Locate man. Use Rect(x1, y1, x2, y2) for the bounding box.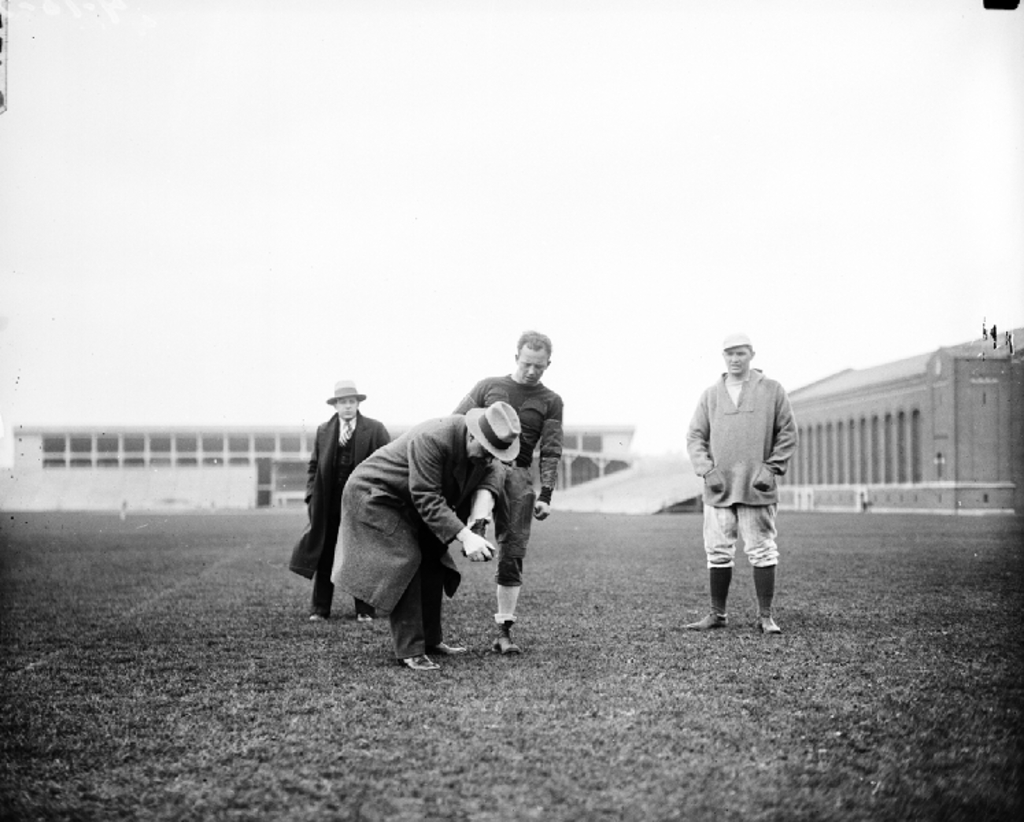
Rect(444, 323, 568, 653).
